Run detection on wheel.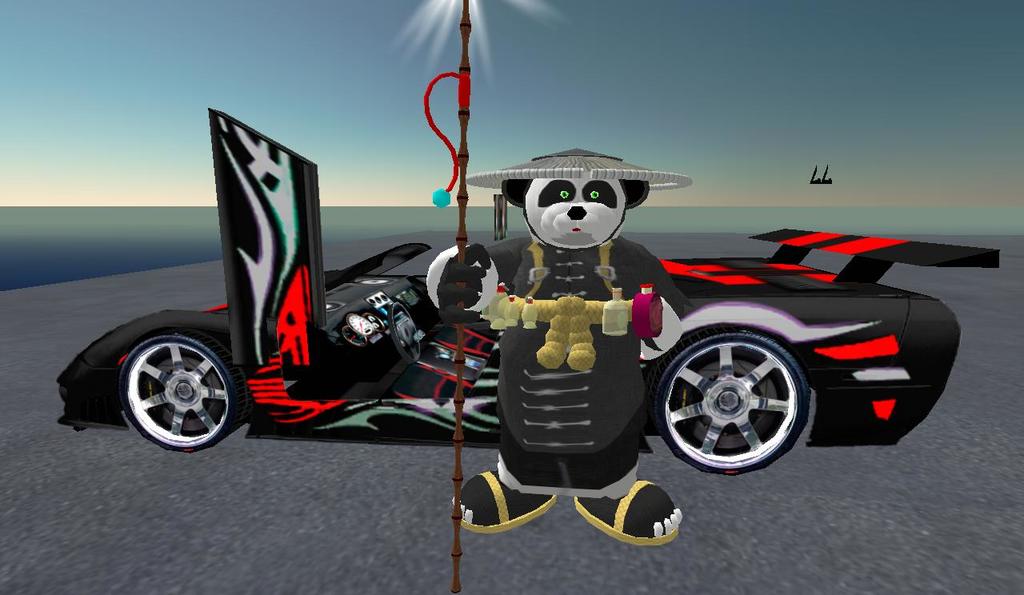
Result: {"x1": 660, "y1": 324, "x2": 822, "y2": 472}.
